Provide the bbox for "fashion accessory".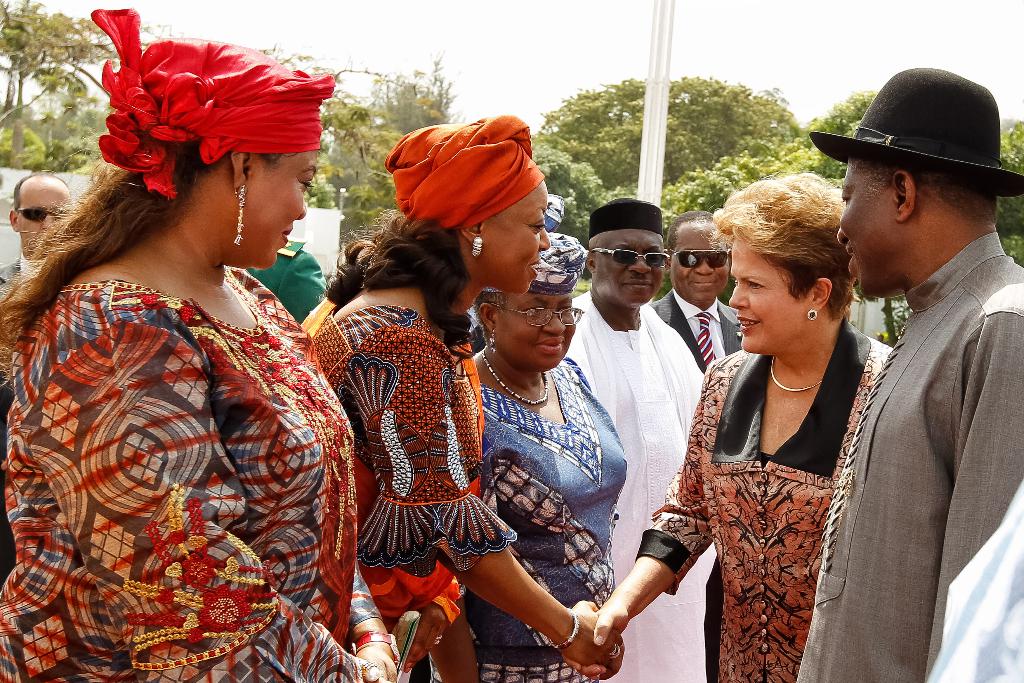
[left=16, top=207, right=68, bottom=227].
